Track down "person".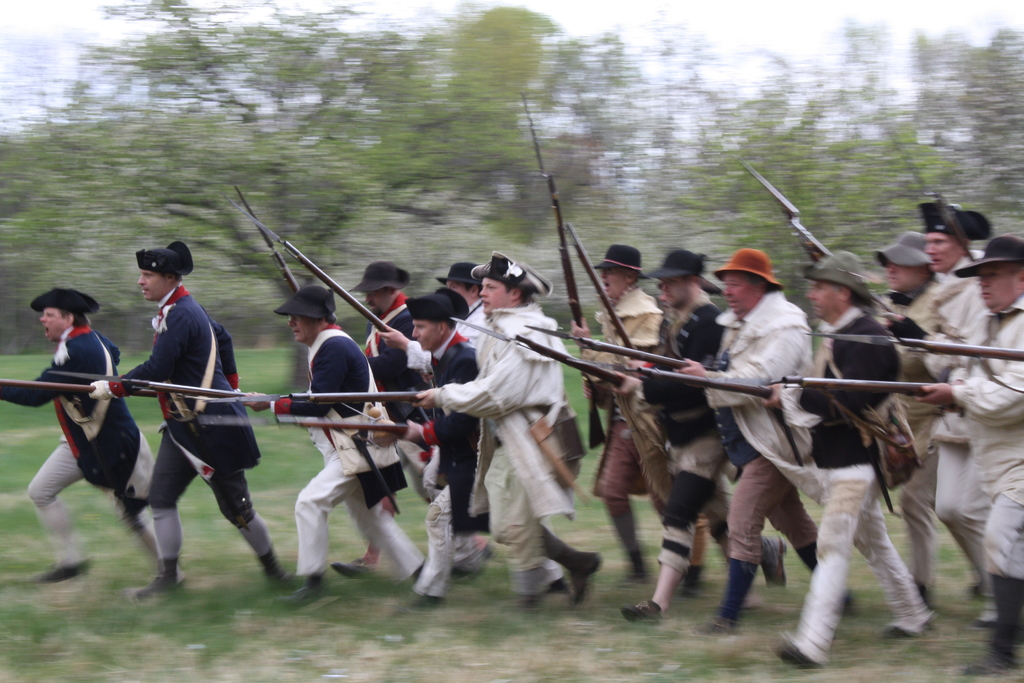
Tracked to left=573, top=269, right=676, bottom=580.
